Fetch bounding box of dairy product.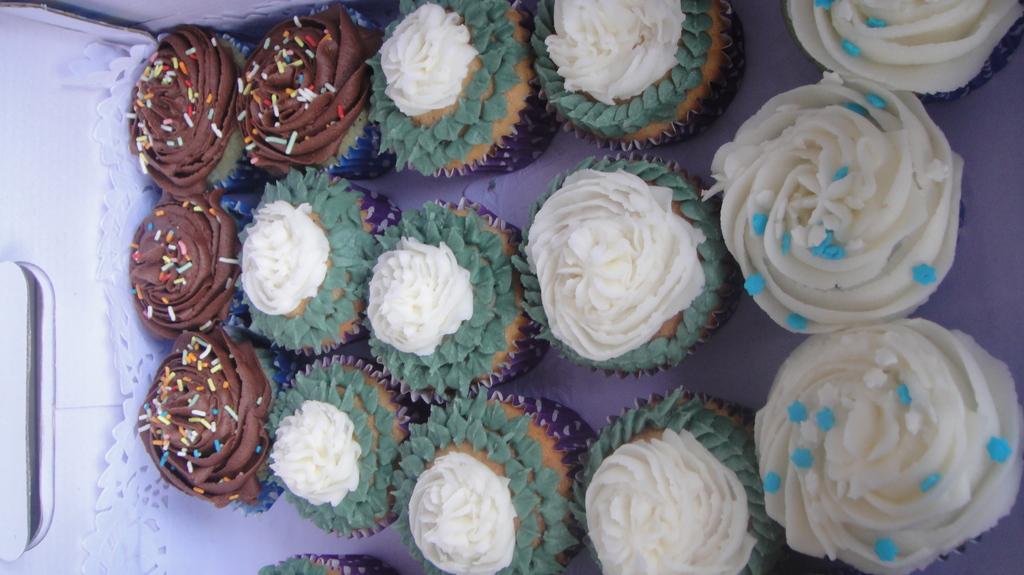
Bbox: 132,24,241,197.
